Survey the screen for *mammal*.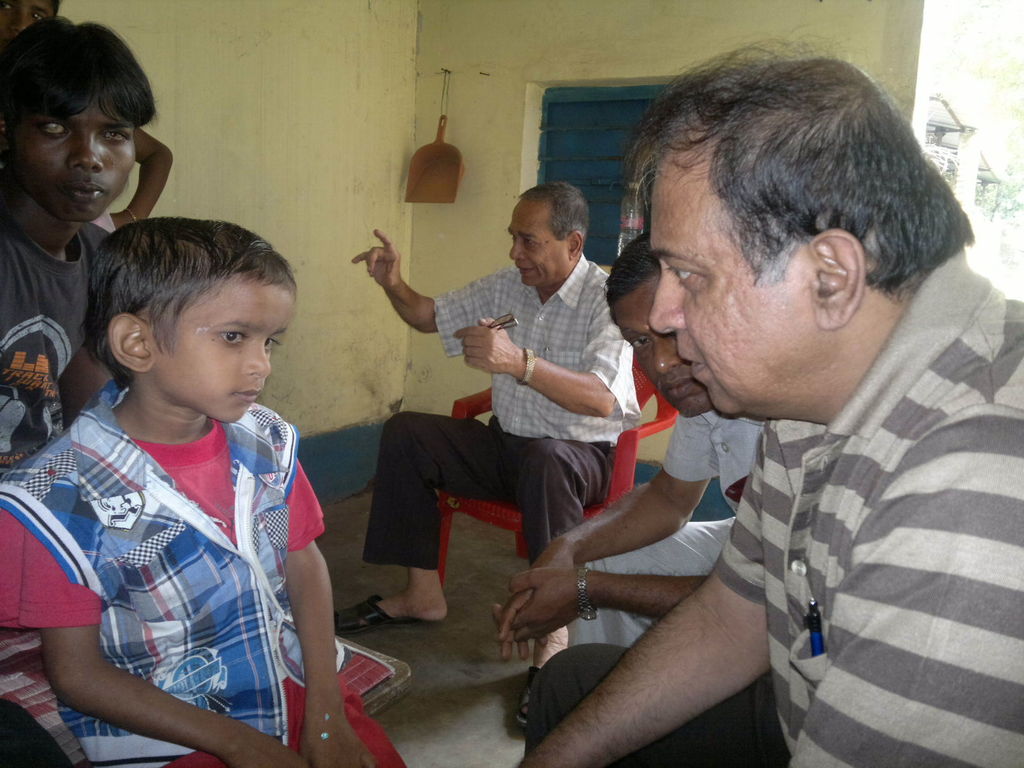
Survey found: 489,229,776,651.
